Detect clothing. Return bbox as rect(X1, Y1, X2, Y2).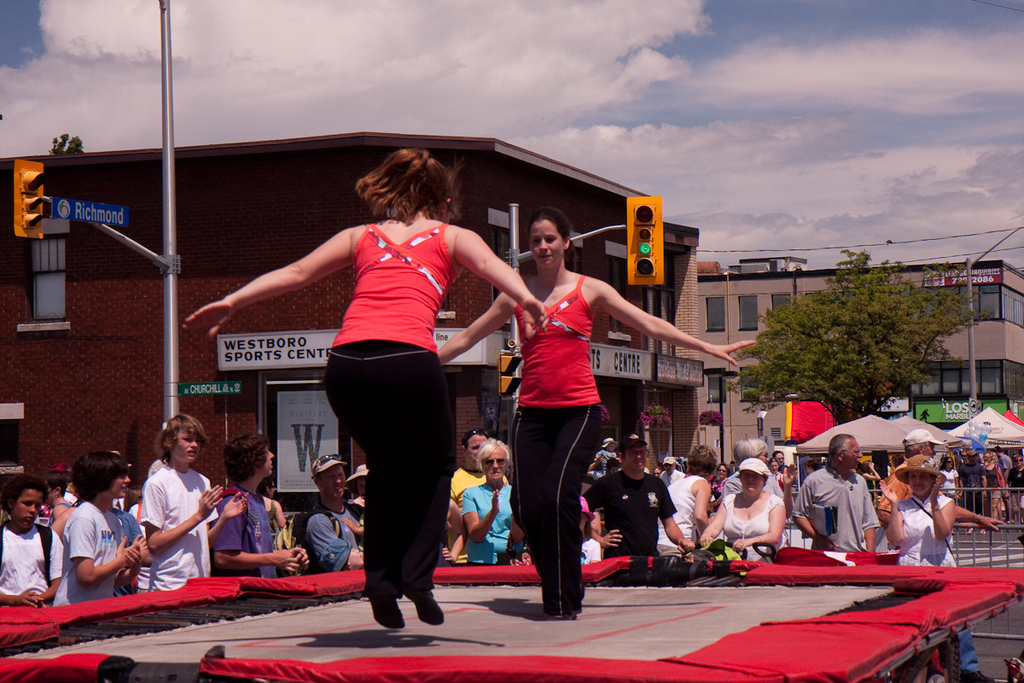
rect(0, 459, 372, 618).
